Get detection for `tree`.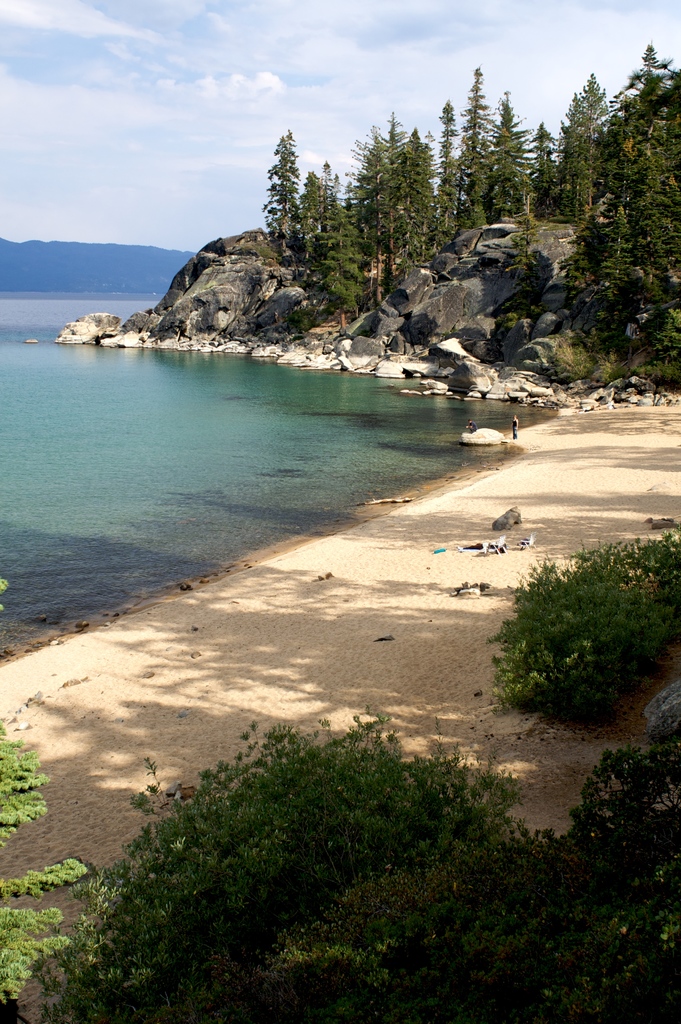
Detection: BBox(347, 128, 422, 280).
